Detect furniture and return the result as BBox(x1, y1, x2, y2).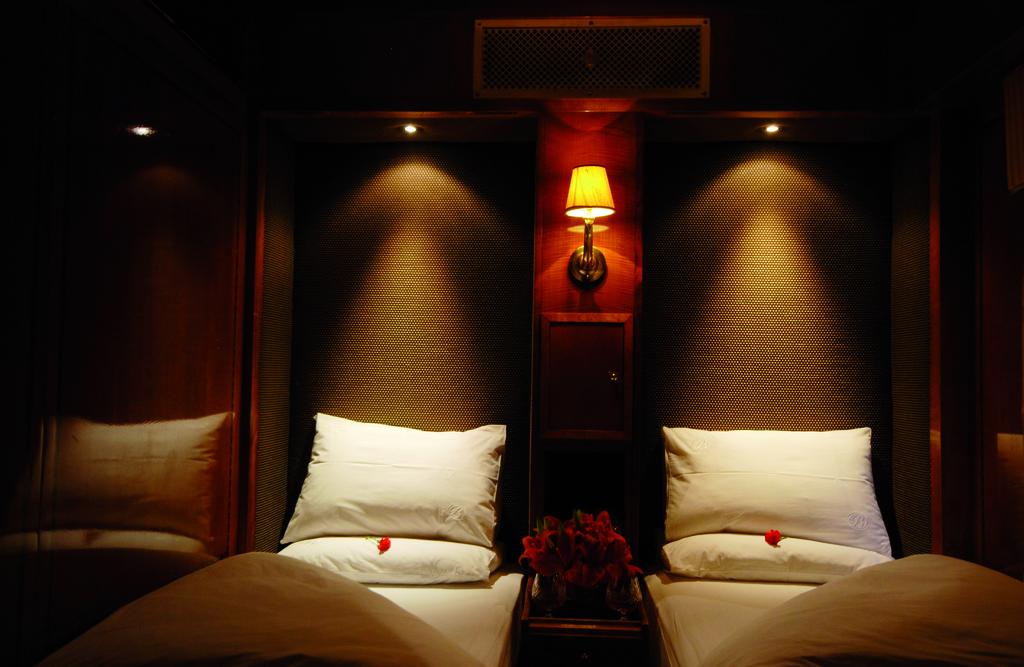
BBox(165, 412, 529, 666).
